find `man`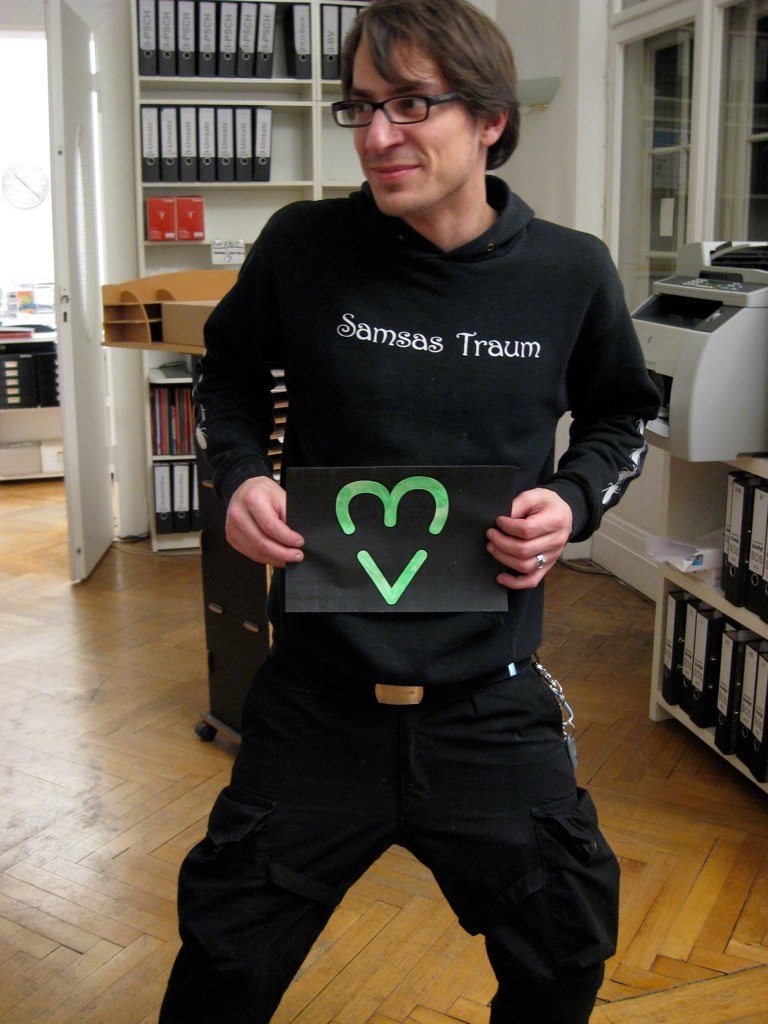
[x1=159, y1=8, x2=668, y2=1022]
